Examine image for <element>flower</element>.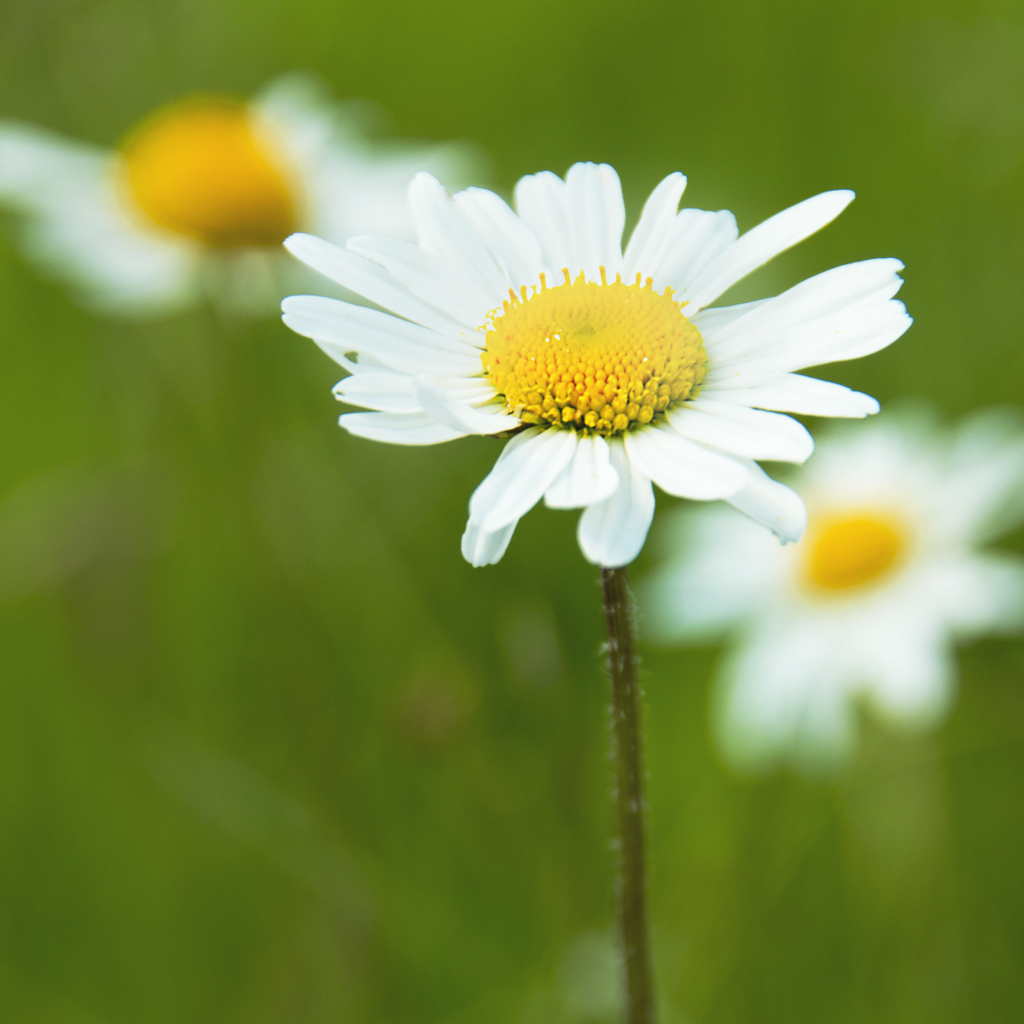
Examination result: [left=646, top=398, right=1023, bottom=772].
